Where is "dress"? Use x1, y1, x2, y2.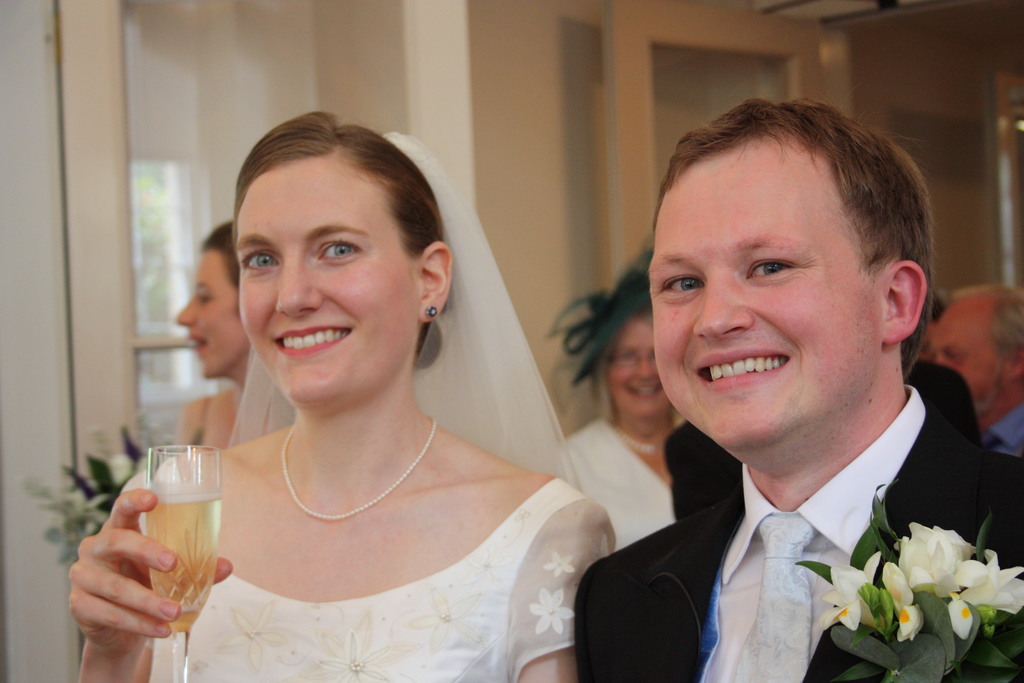
120, 457, 614, 682.
